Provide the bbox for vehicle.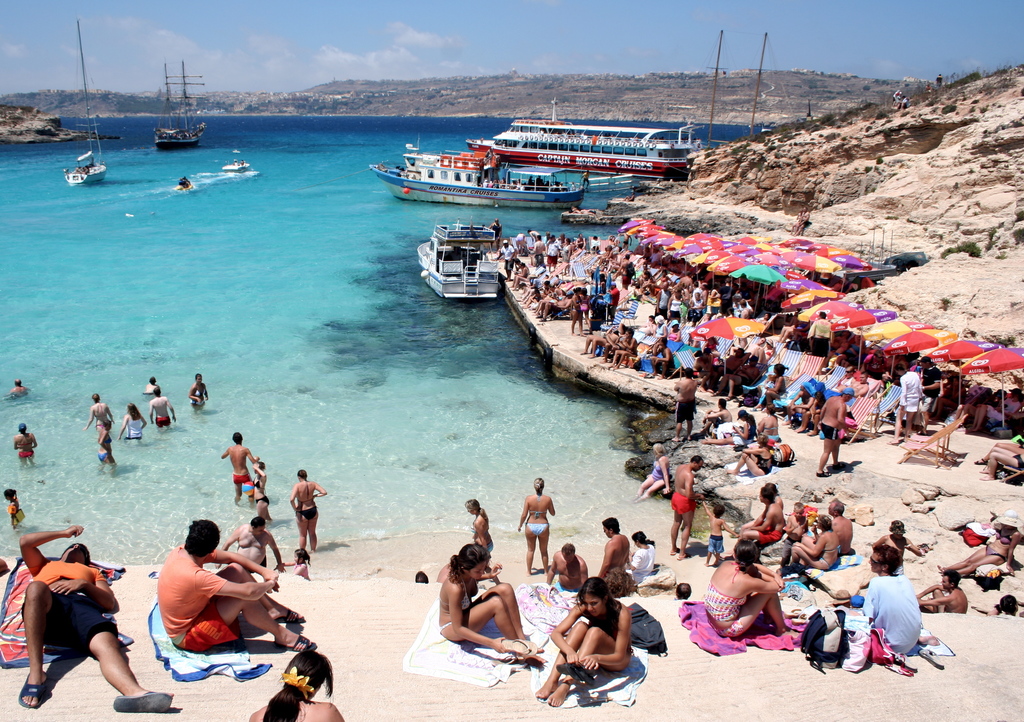
[x1=220, y1=161, x2=253, y2=175].
